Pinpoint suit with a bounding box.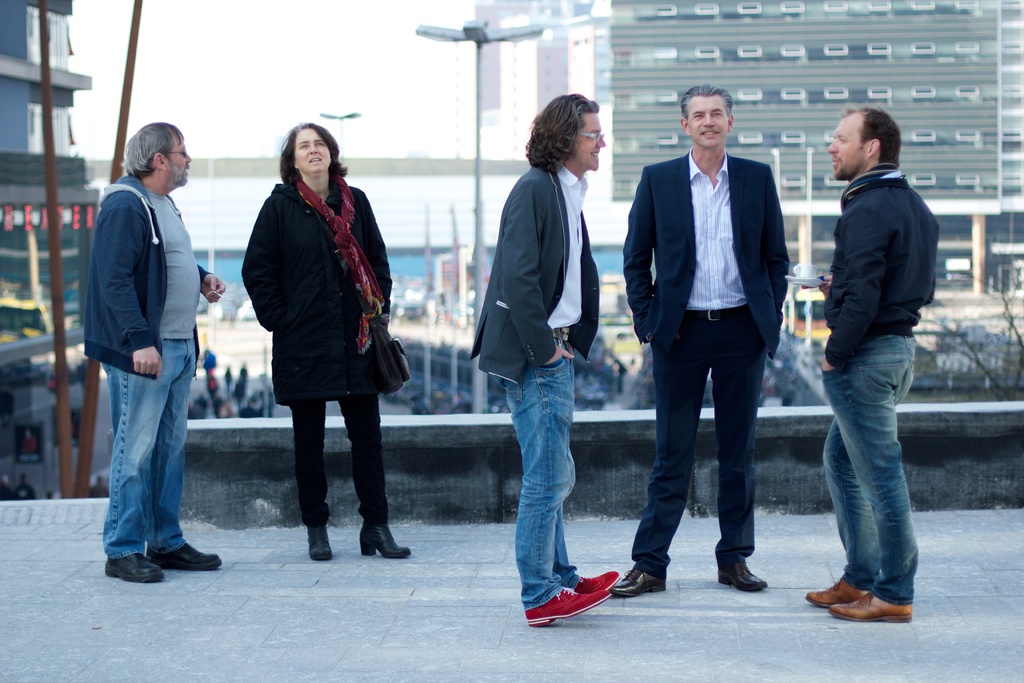
[x1=467, y1=156, x2=600, y2=384].
